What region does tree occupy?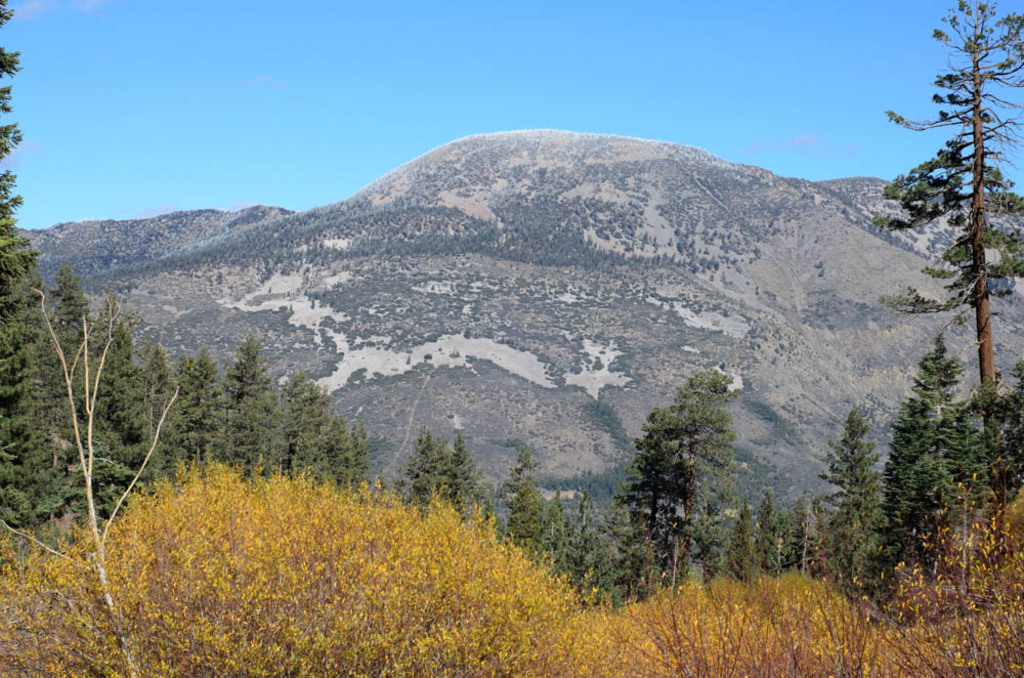
{"x1": 227, "y1": 348, "x2": 289, "y2": 493}.
